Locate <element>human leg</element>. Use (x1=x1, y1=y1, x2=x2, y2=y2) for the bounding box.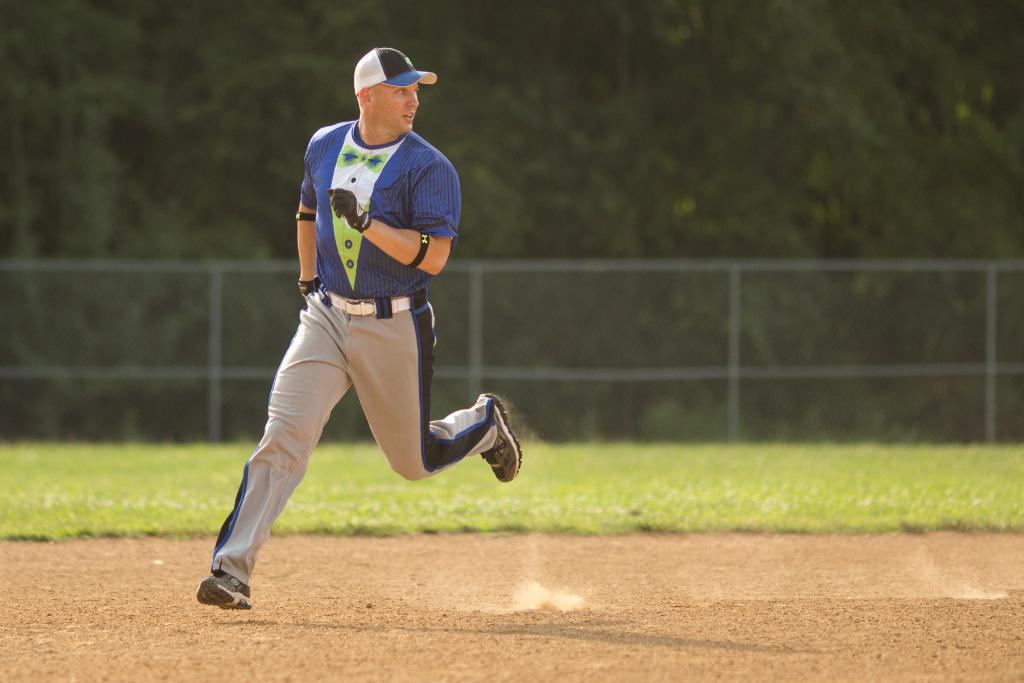
(x1=198, y1=288, x2=351, y2=610).
